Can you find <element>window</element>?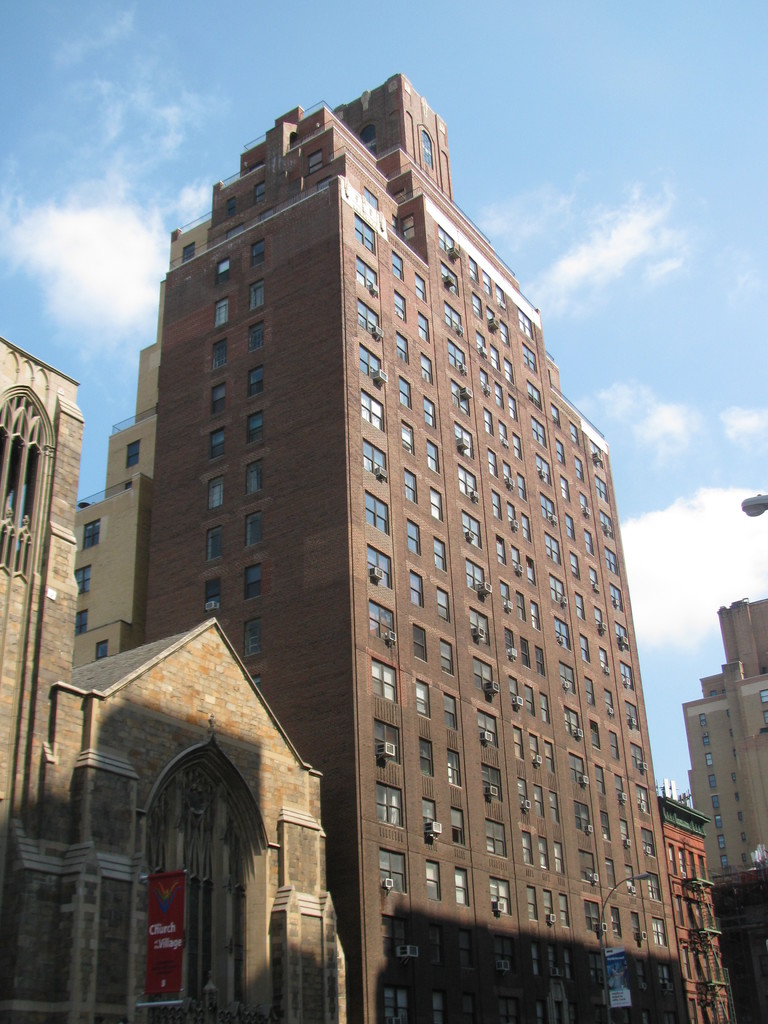
Yes, bounding box: <box>239,452,270,495</box>.
